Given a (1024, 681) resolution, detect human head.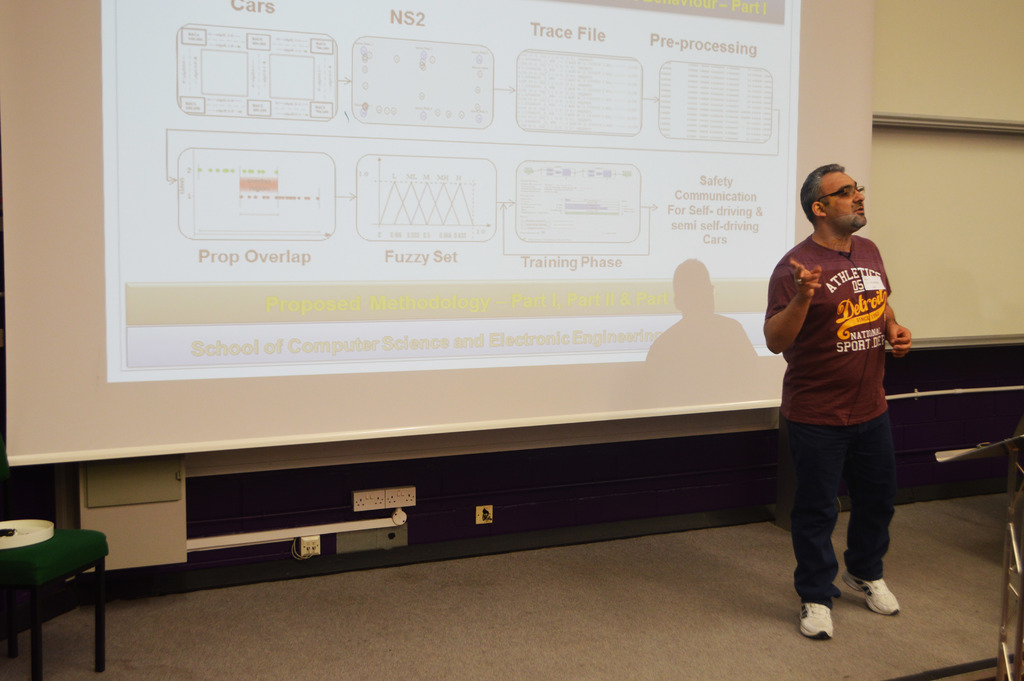
bbox=[806, 160, 880, 233].
